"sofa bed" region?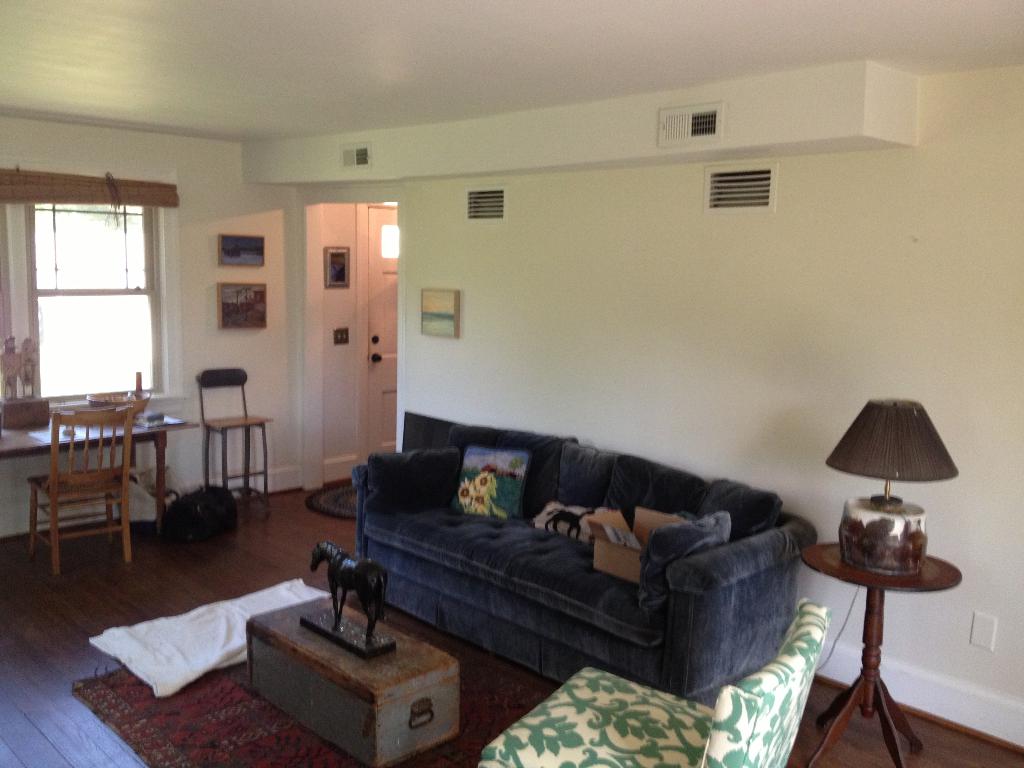
(x1=349, y1=419, x2=825, y2=705)
